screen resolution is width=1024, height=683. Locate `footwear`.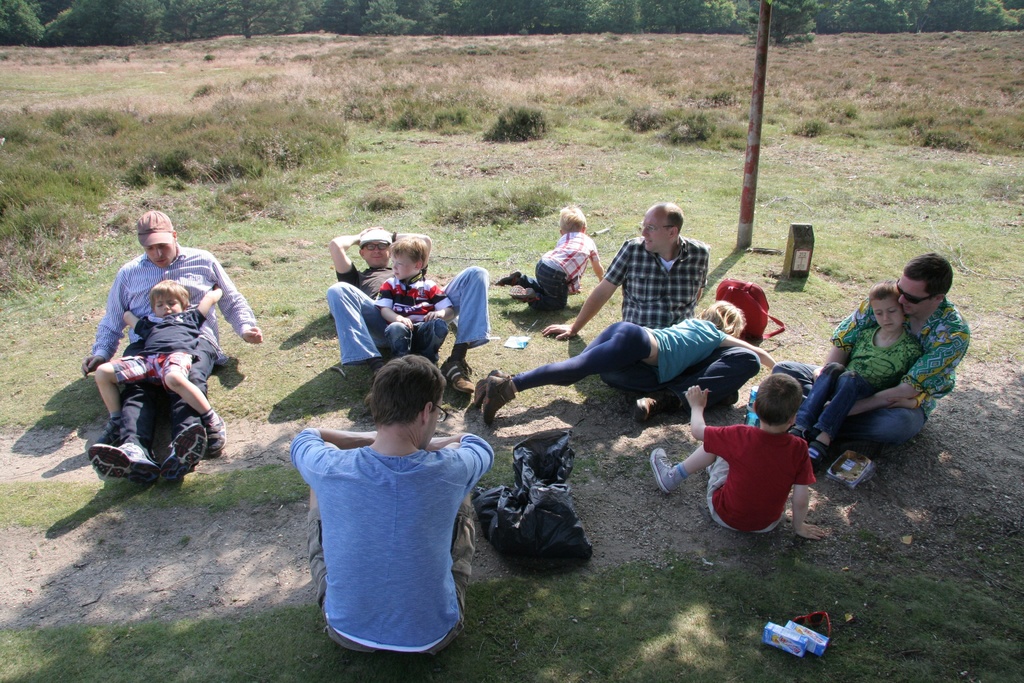
<box>441,355,474,394</box>.
